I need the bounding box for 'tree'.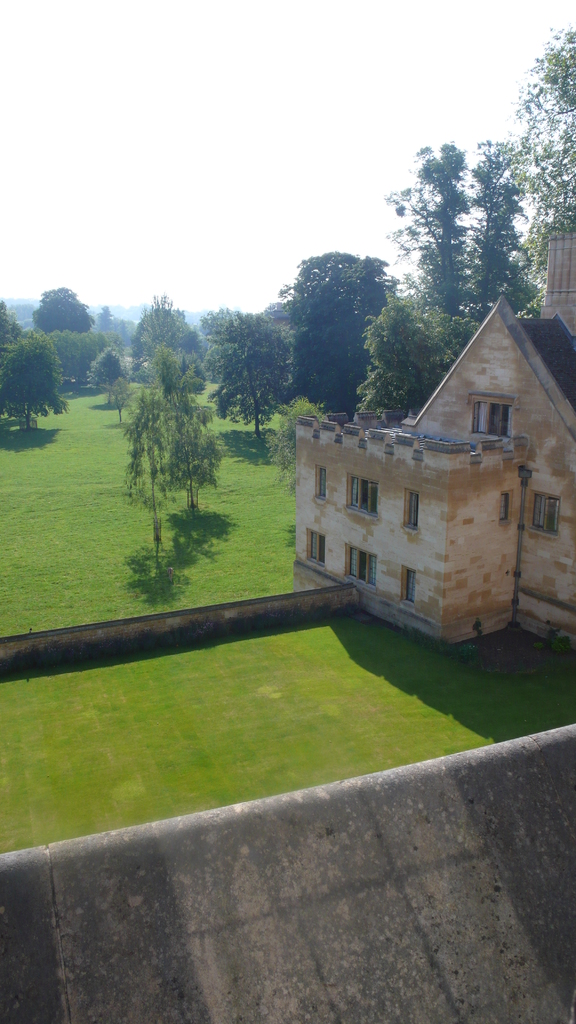
Here it is: region(207, 305, 288, 436).
